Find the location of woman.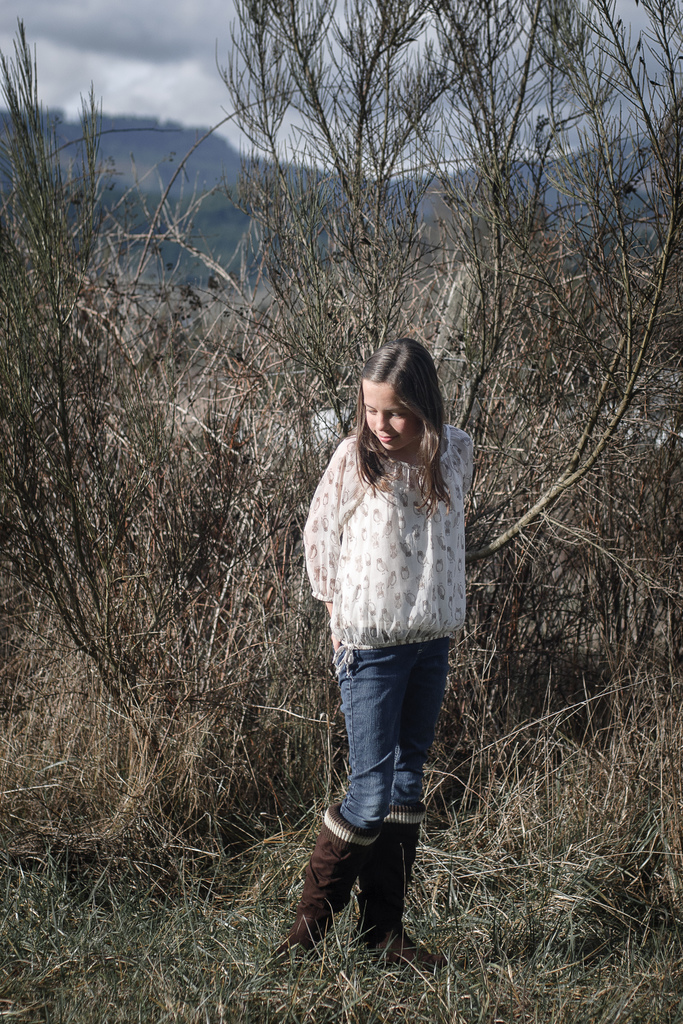
Location: [292, 340, 471, 963].
